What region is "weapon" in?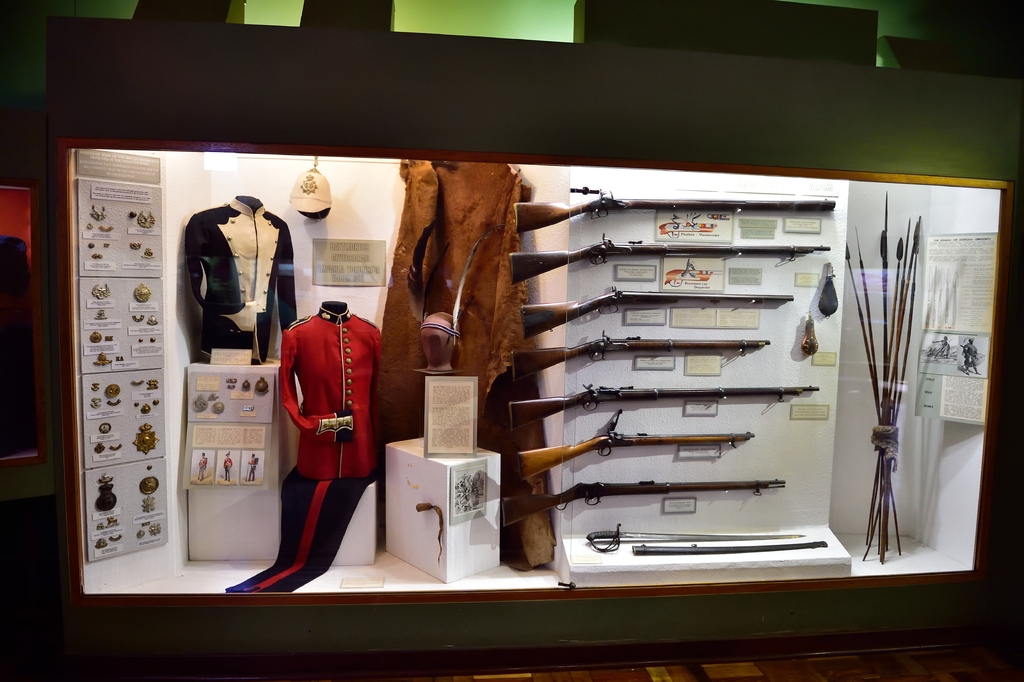
rect(861, 231, 881, 558).
